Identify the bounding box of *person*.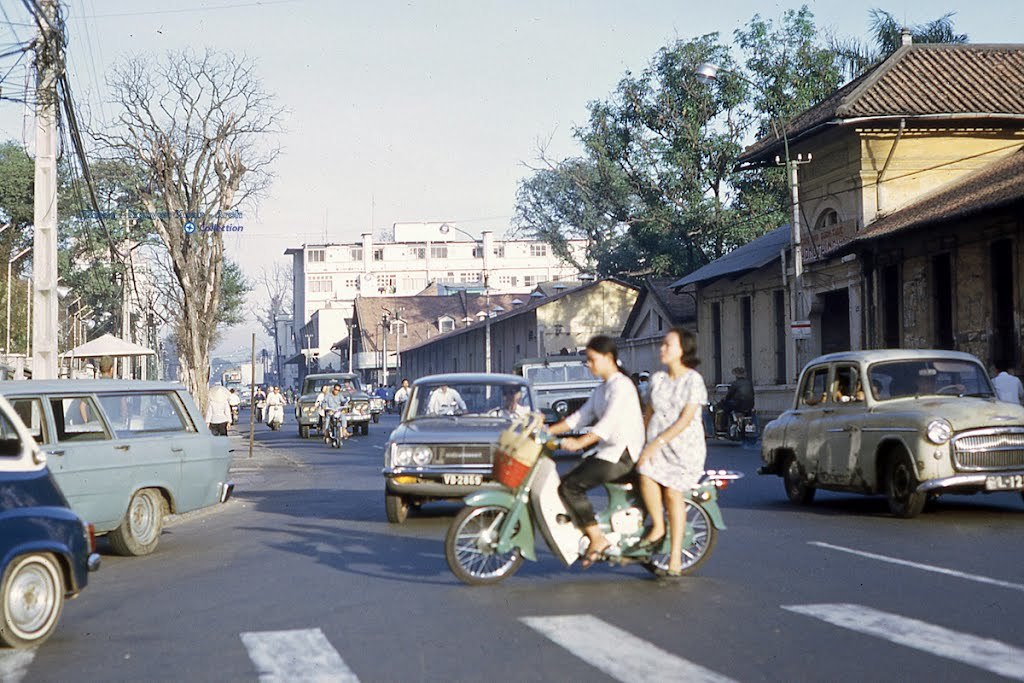
329,377,340,434.
